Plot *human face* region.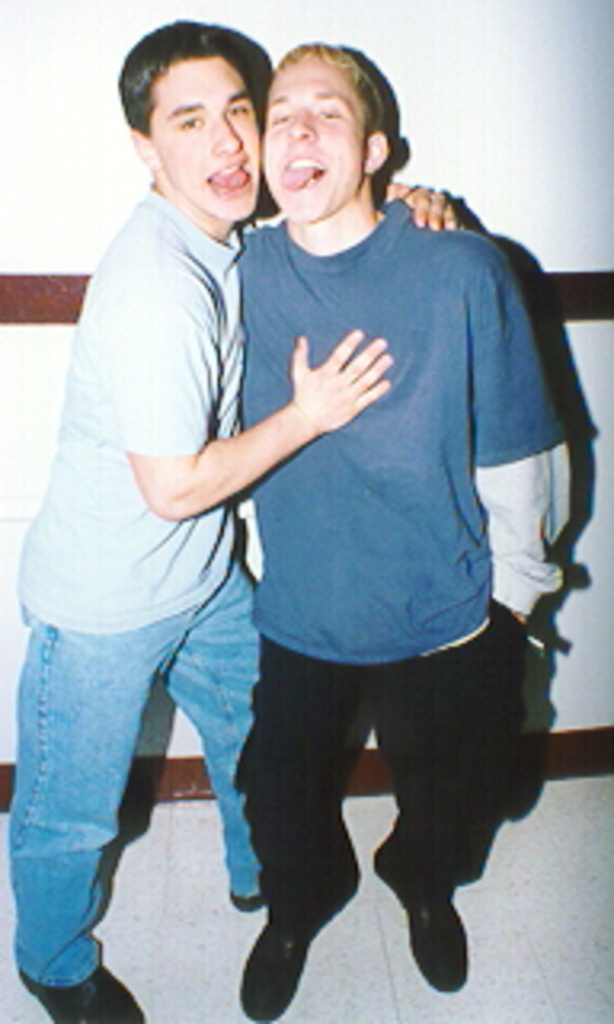
Plotted at [left=163, top=58, right=262, bottom=221].
